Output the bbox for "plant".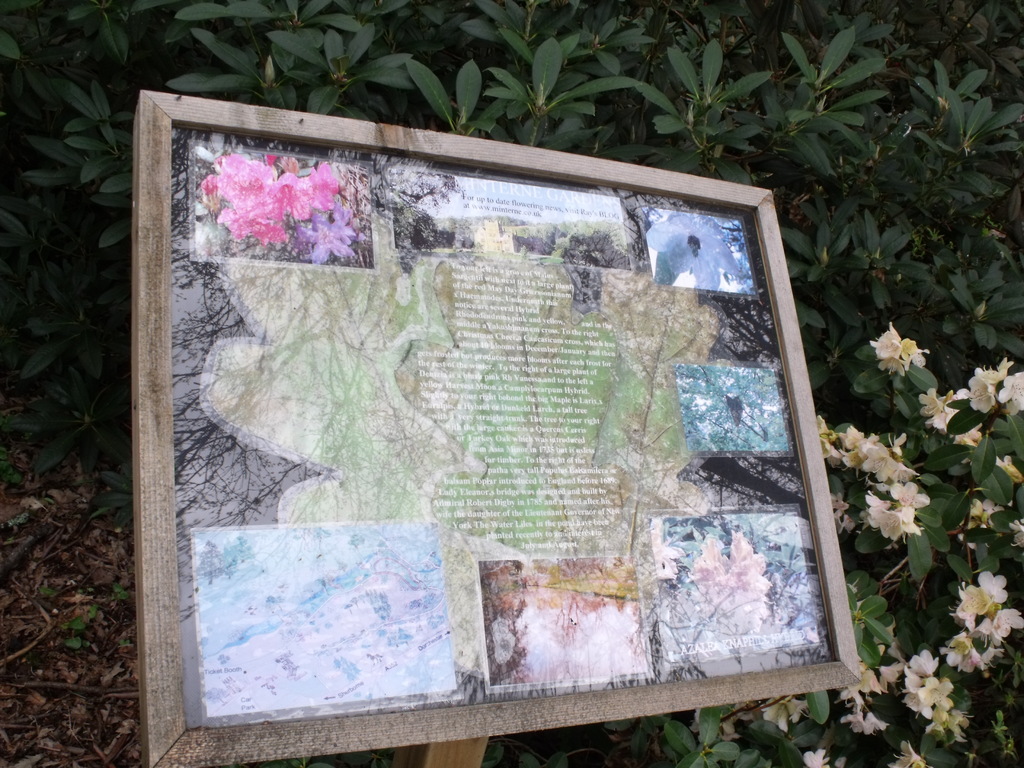
{"x1": 111, "y1": 580, "x2": 128, "y2": 603}.
